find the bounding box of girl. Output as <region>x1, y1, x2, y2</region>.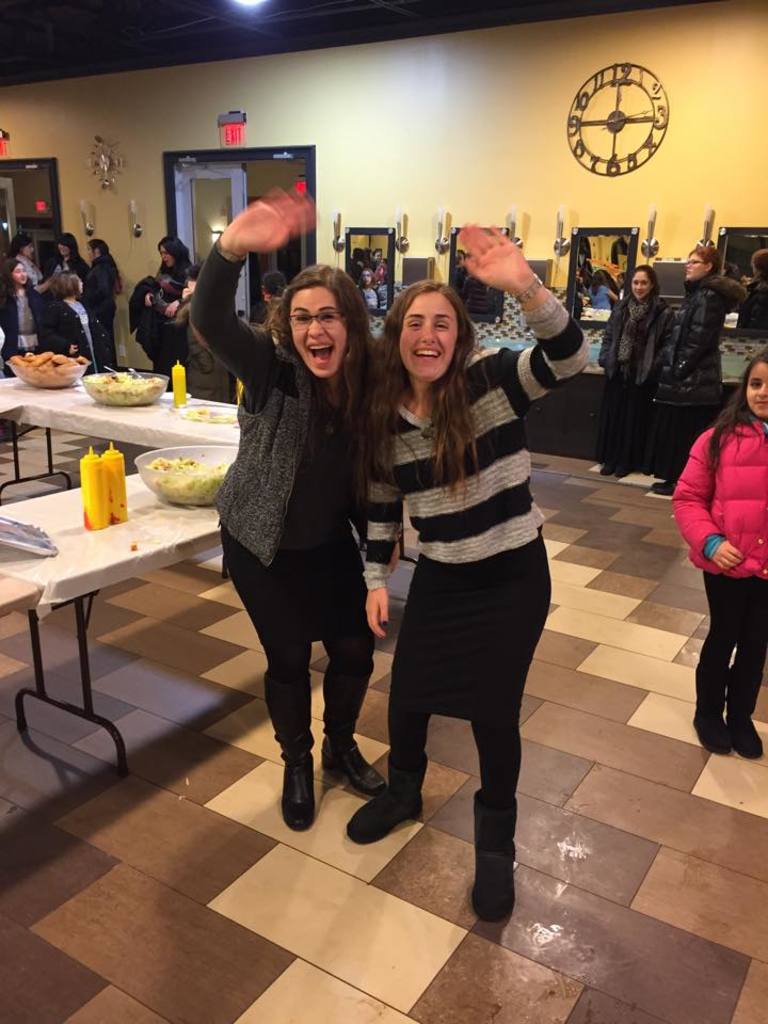
<region>193, 183, 402, 829</region>.
